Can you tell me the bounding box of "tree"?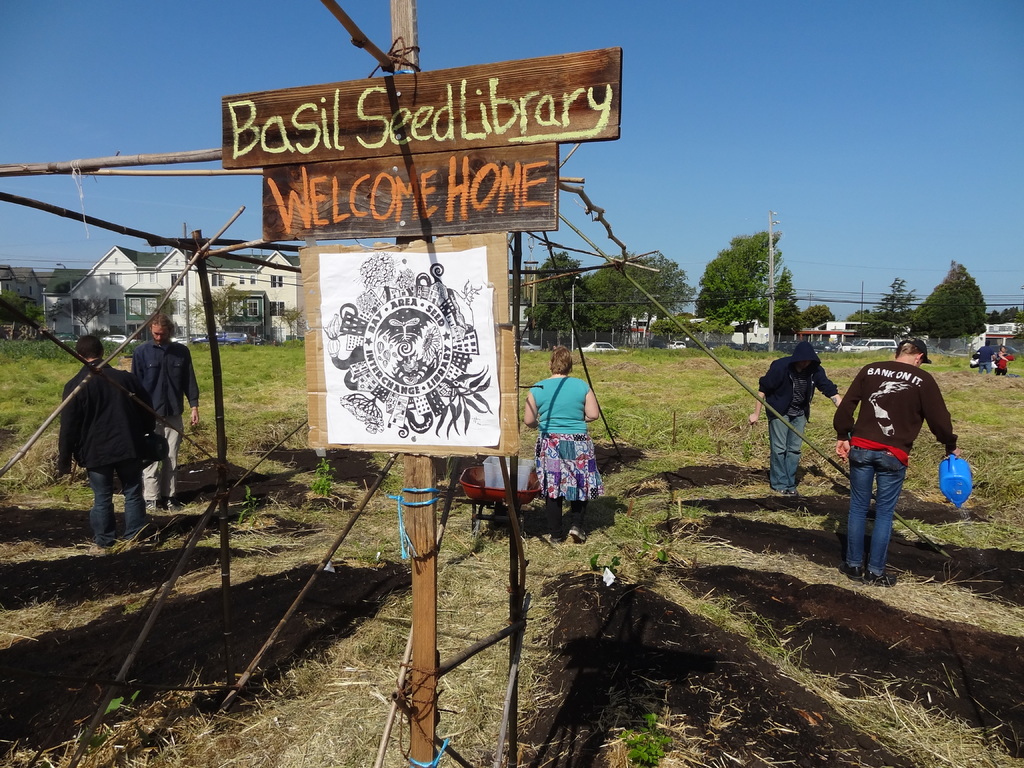
[x1=979, y1=301, x2=1022, y2=320].
